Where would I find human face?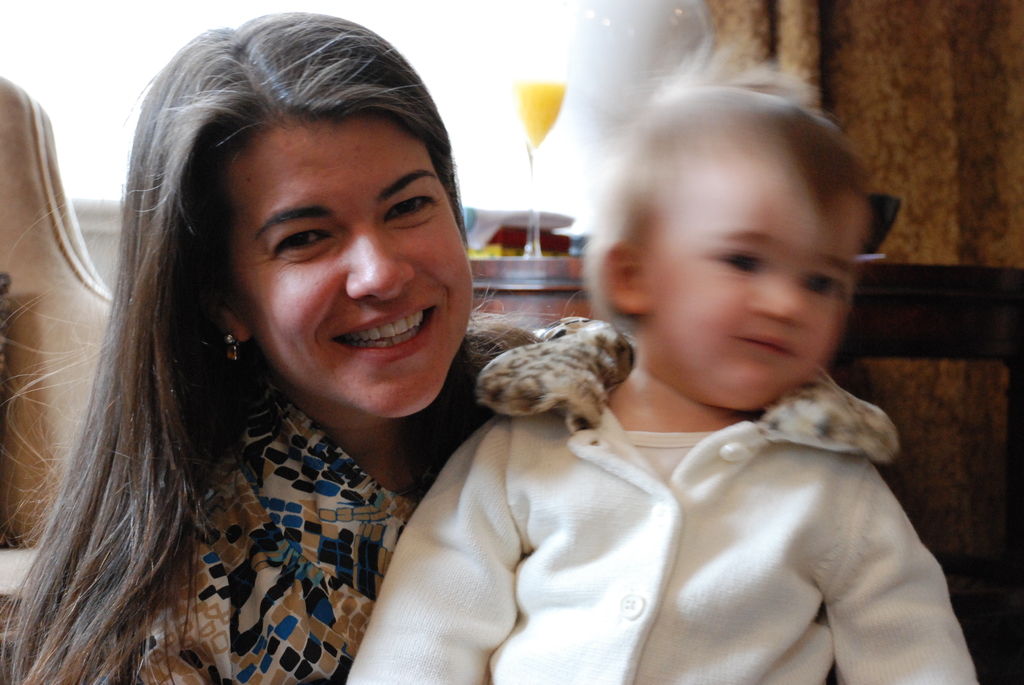
At locate(228, 122, 476, 420).
